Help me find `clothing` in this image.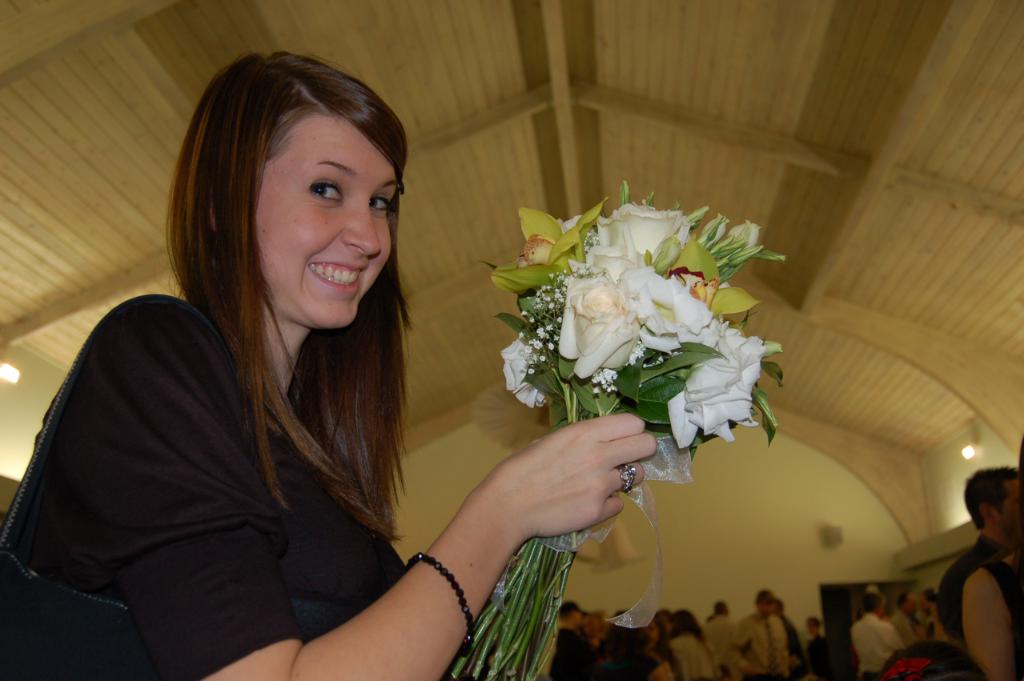
Found it: box=[732, 615, 789, 680].
